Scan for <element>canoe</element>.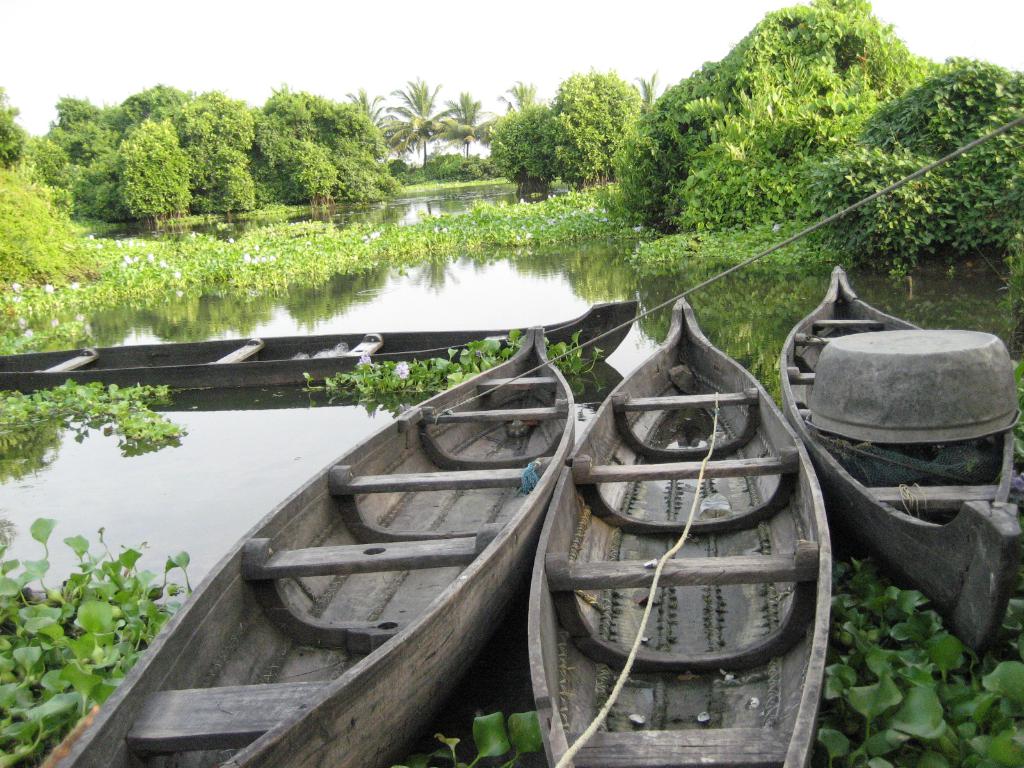
Scan result: 42,326,578,767.
